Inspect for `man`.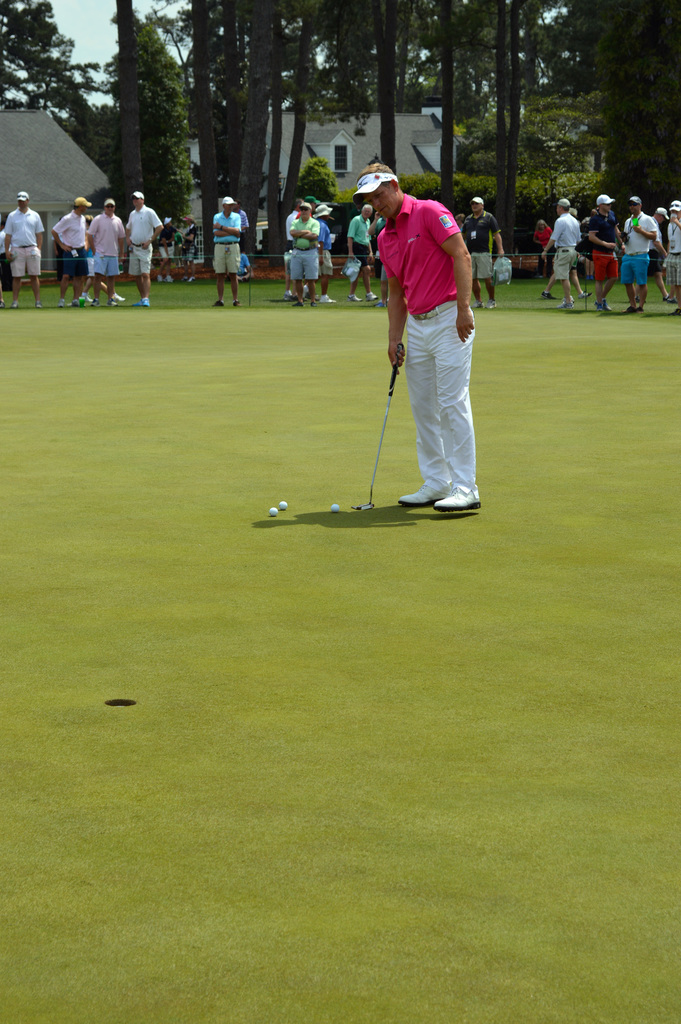
Inspection: <box>537,198,576,311</box>.
